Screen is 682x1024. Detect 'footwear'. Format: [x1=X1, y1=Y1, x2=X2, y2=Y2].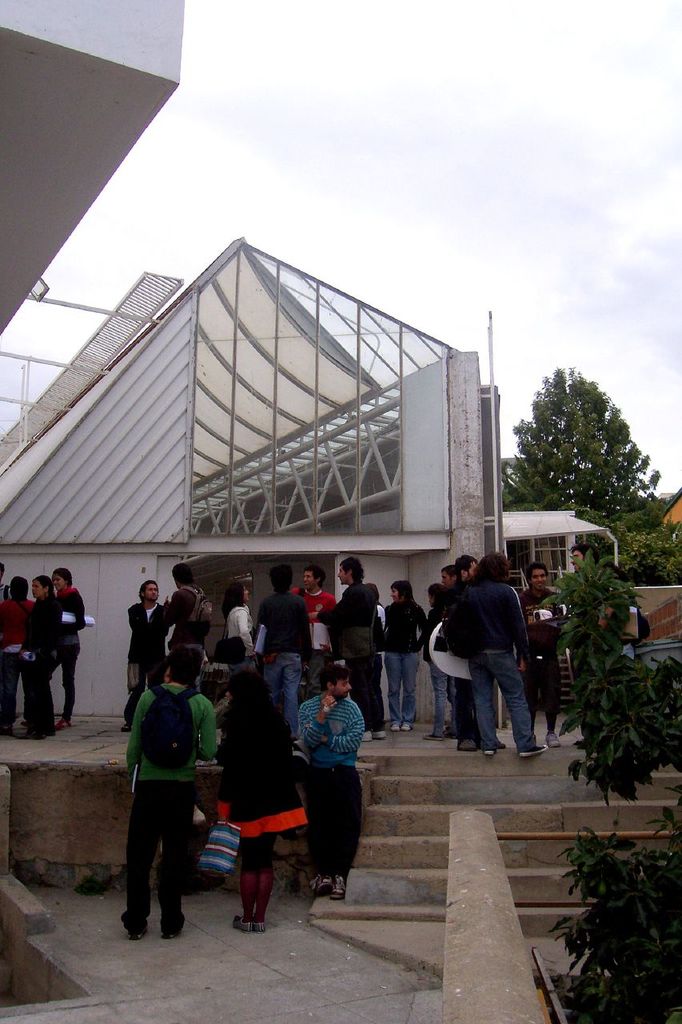
[x1=334, y1=871, x2=345, y2=905].
